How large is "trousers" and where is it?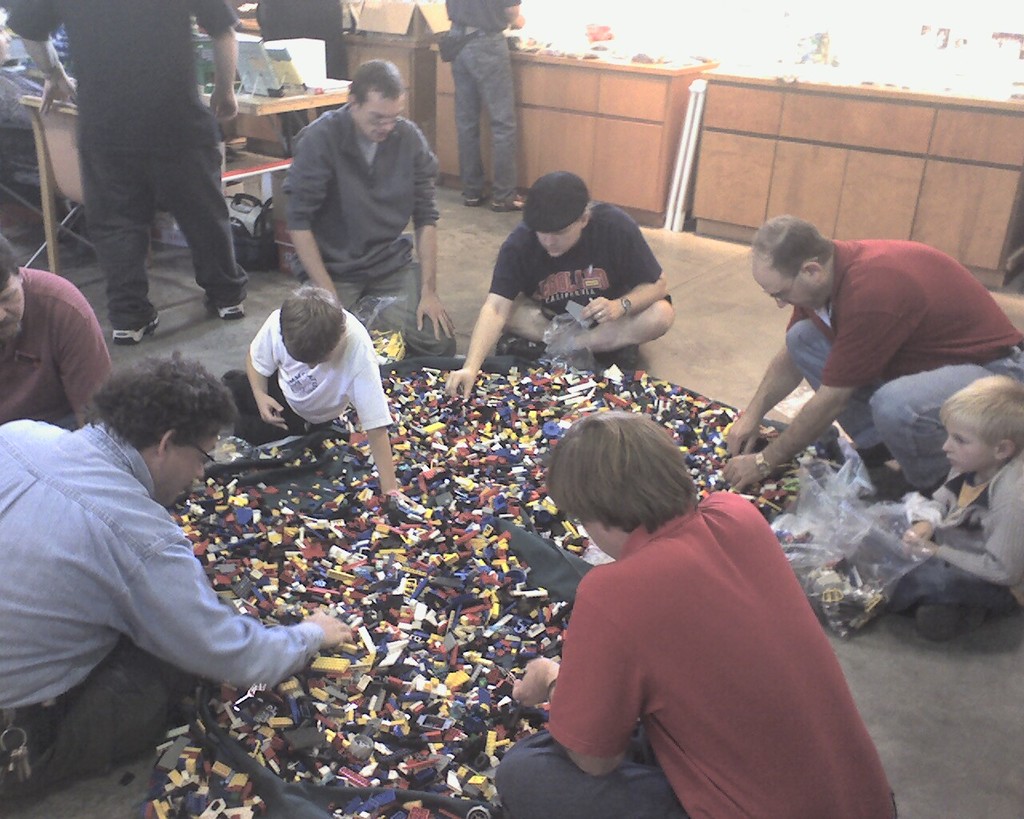
Bounding box: (221, 366, 333, 444).
